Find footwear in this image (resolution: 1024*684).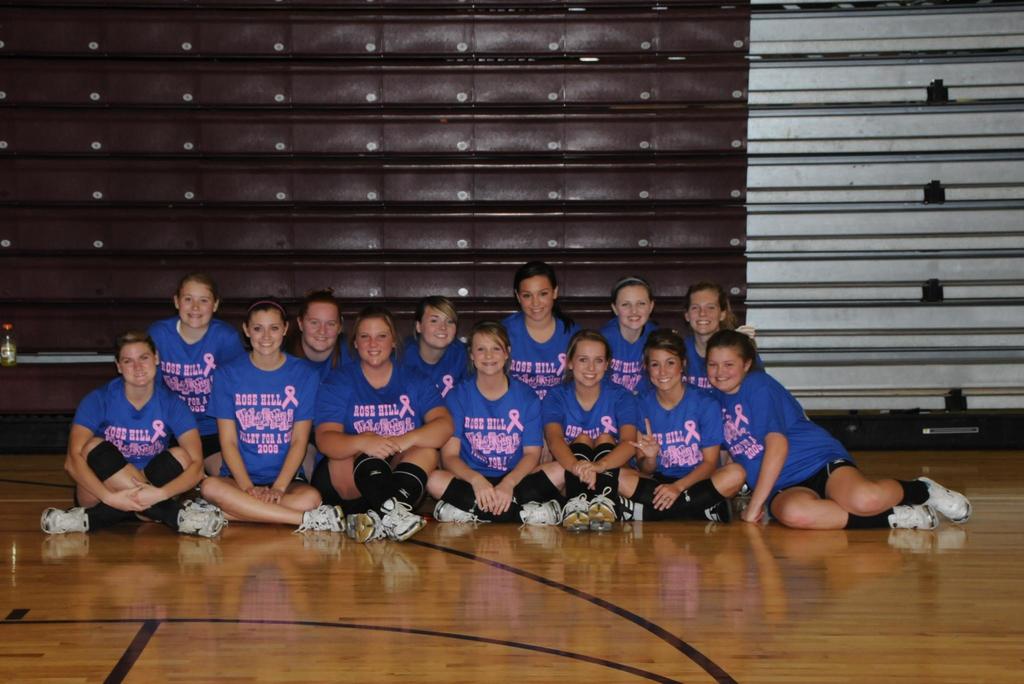
locate(591, 487, 612, 533).
